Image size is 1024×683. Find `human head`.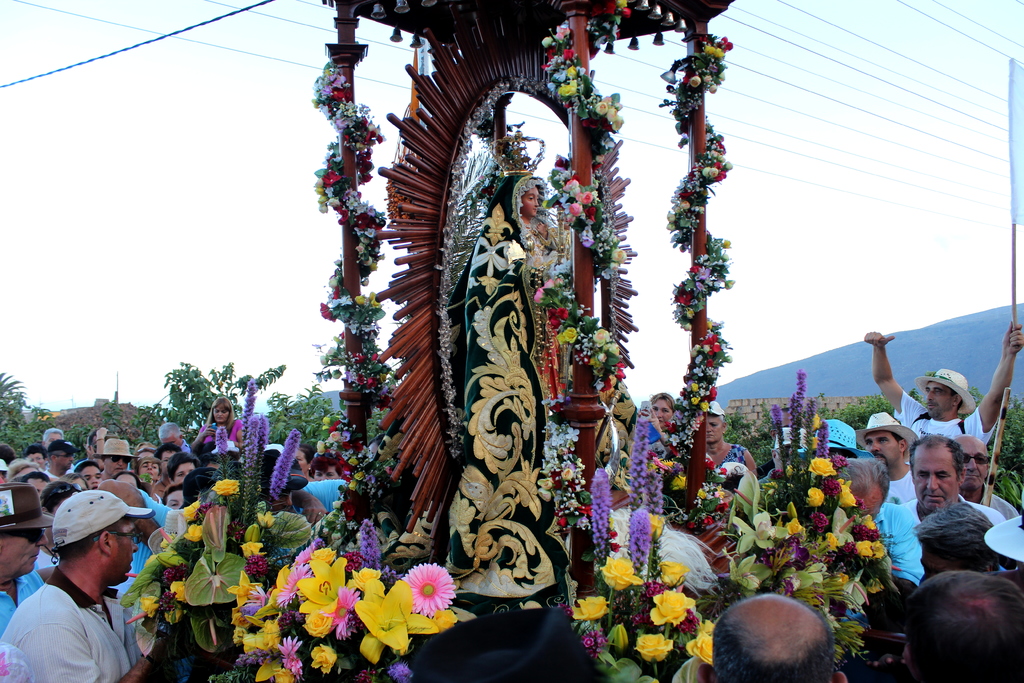
BBox(50, 436, 77, 474).
